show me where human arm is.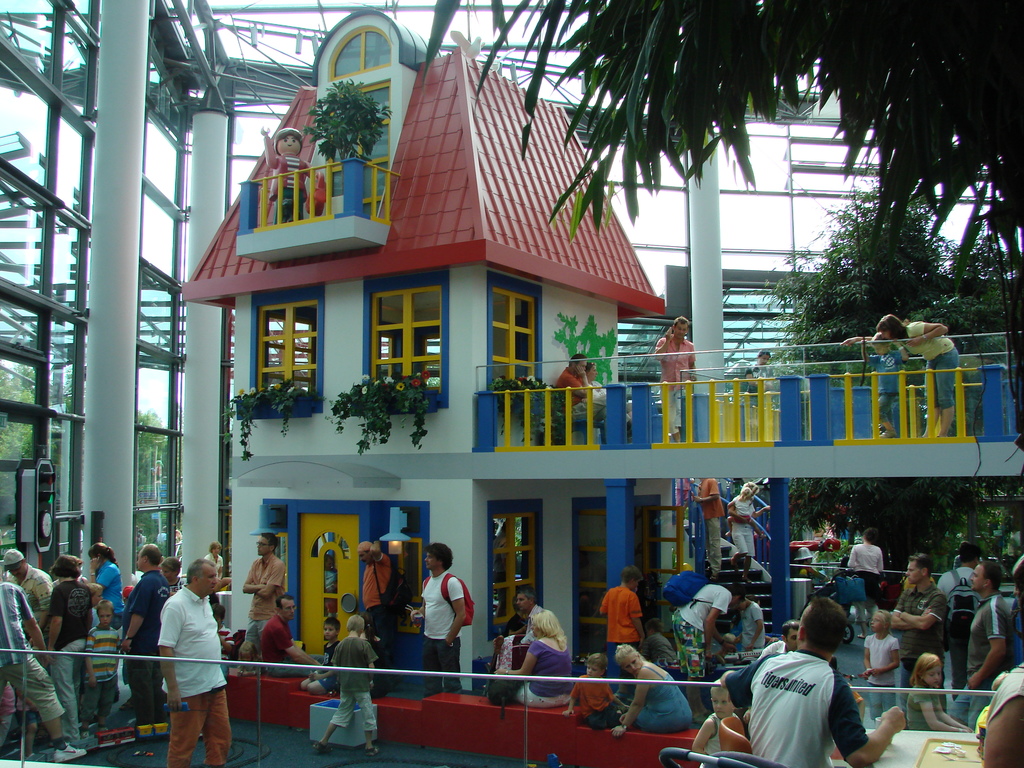
human arm is at <bbox>878, 552, 882, 573</bbox>.
